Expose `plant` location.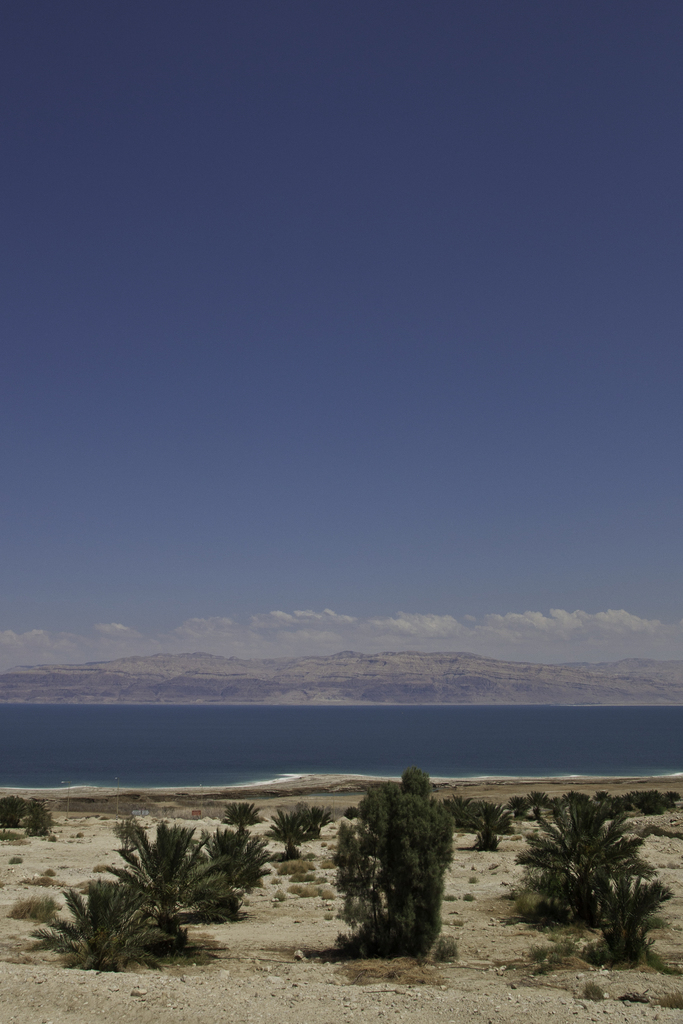
Exposed at x1=525 y1=795 x2=652 y2=919.
